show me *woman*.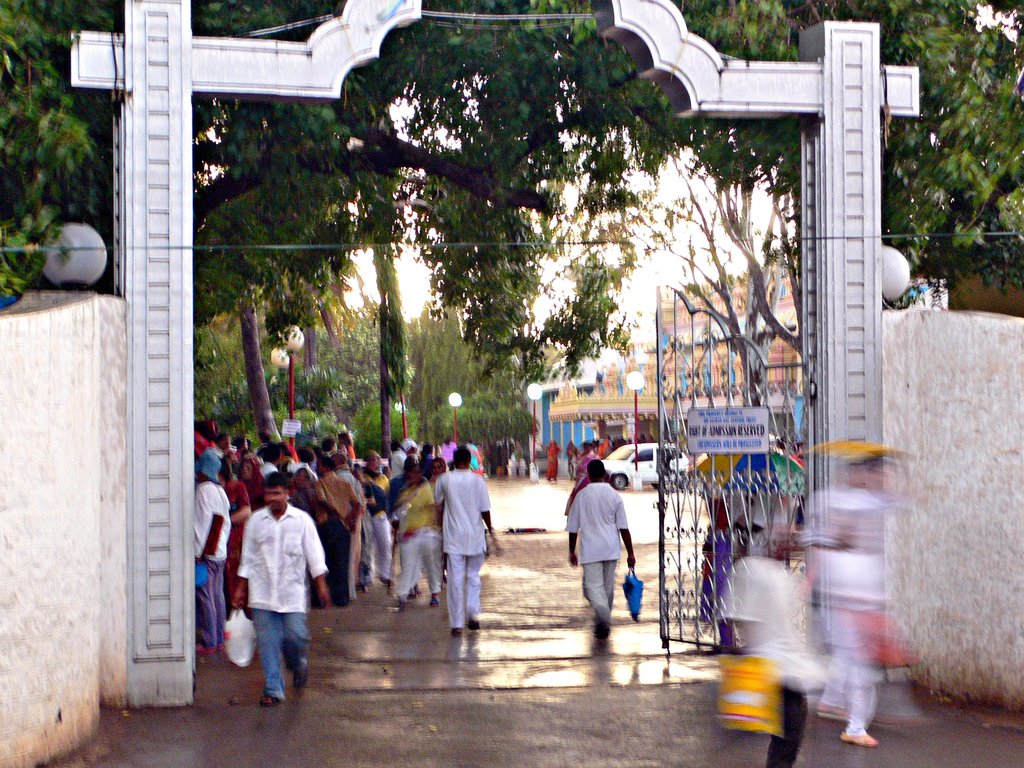
*woman* is here: rect(241, 454, 259, 507).
